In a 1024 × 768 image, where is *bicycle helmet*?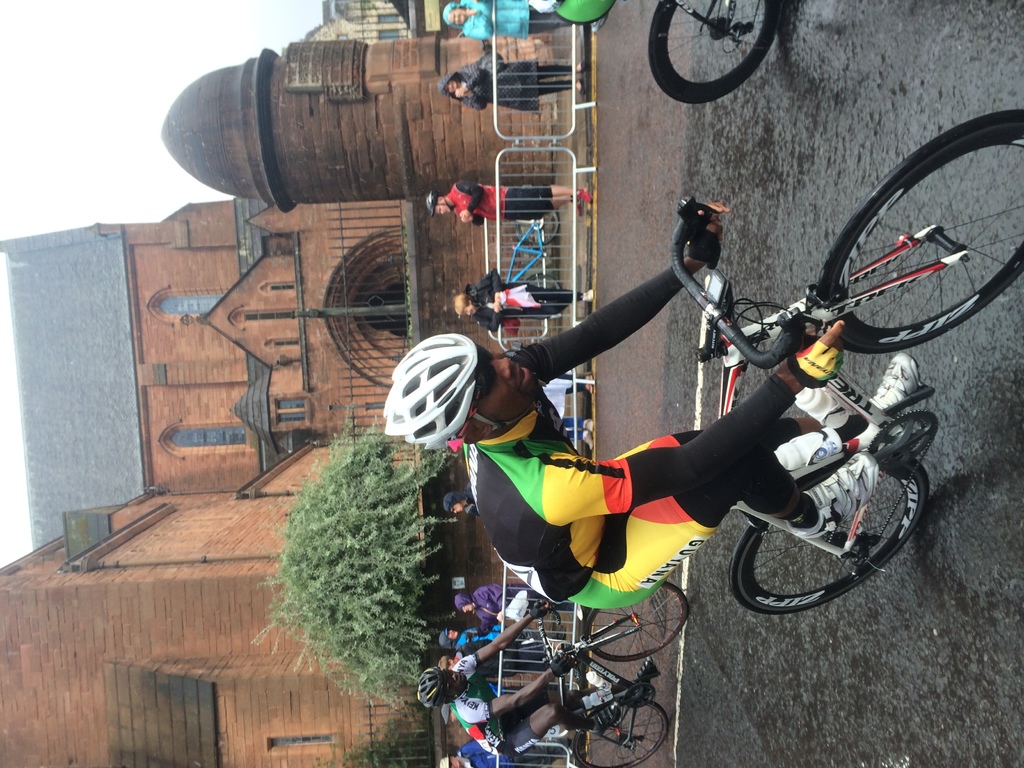
413,667,445,700.
